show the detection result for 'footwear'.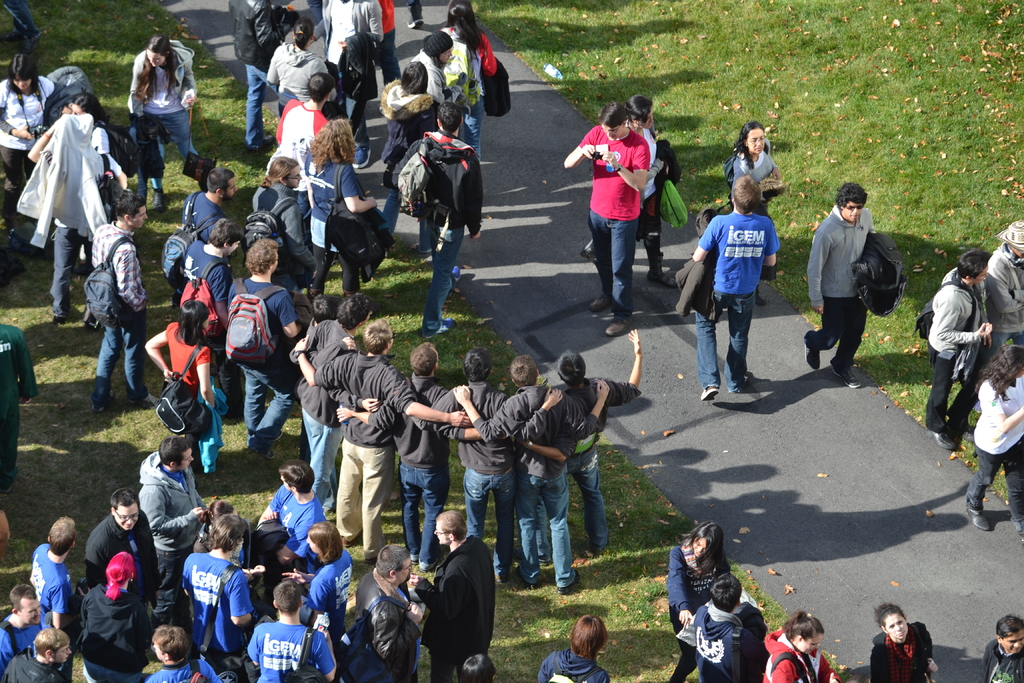
831:362:861:390.
